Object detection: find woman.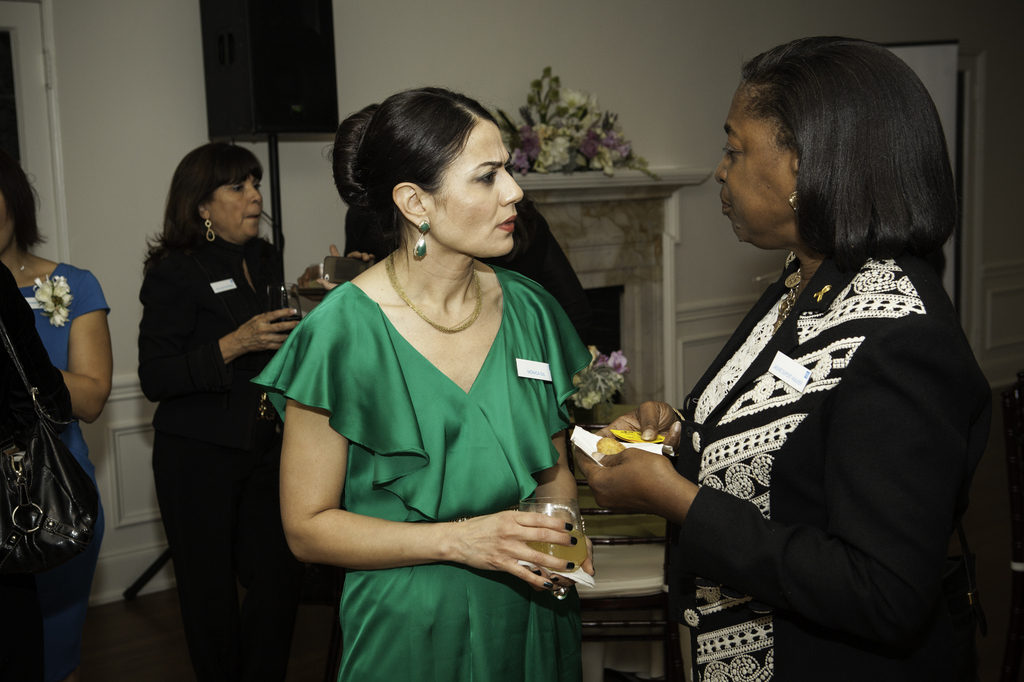
[0,149,116,681].
